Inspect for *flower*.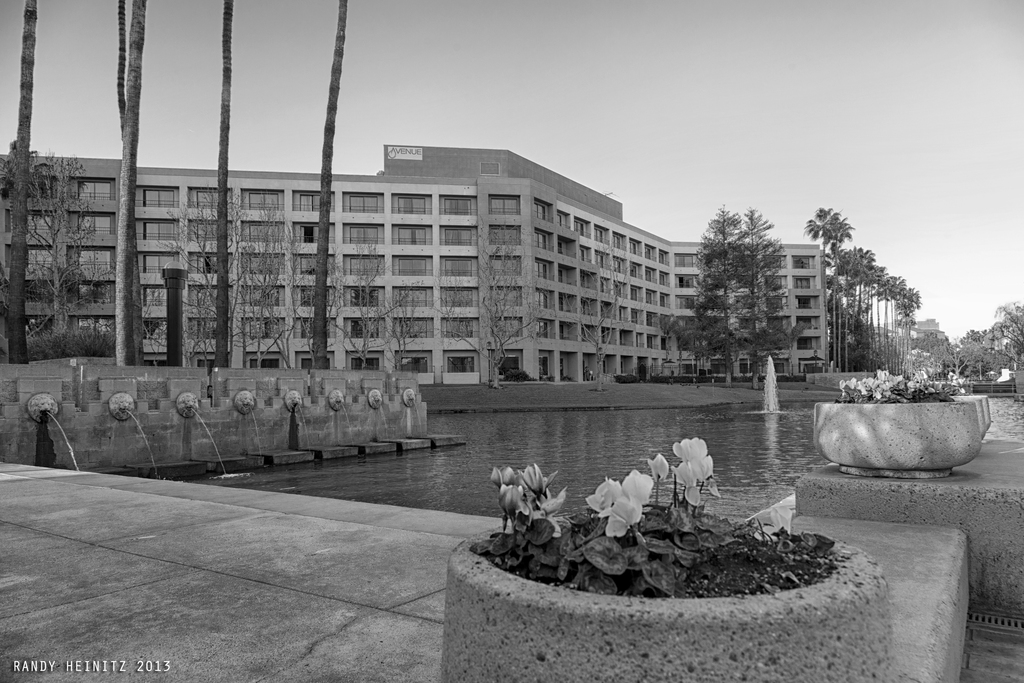
Inspection: (493, 480, 519, 525).
